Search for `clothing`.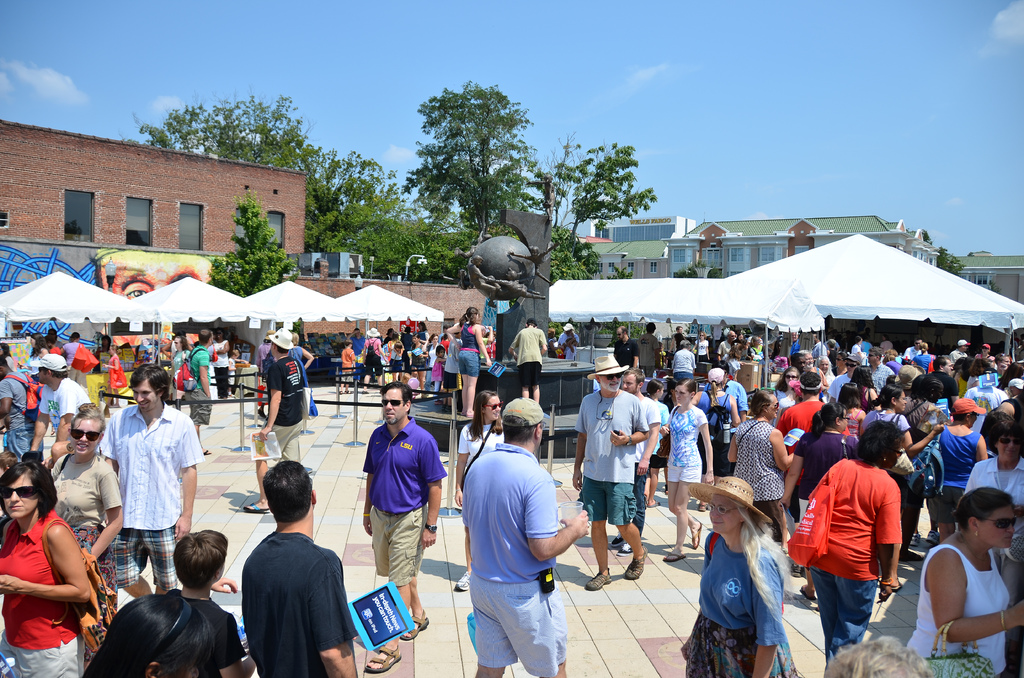
Found at bbox(676, 402, 705, 488).
